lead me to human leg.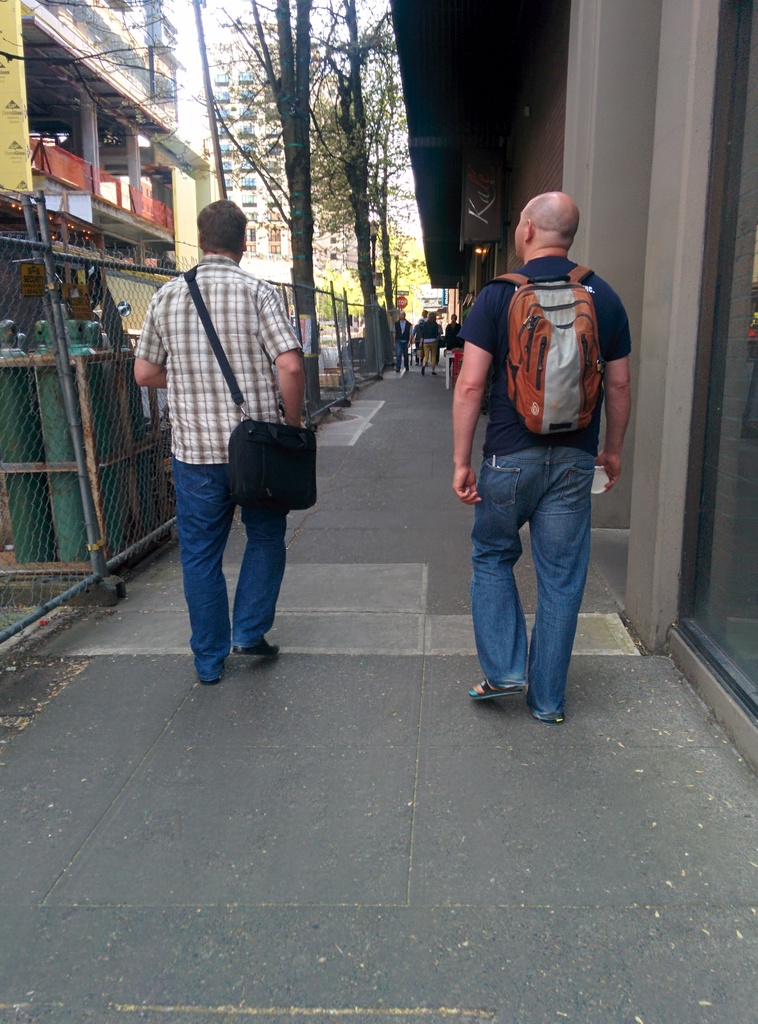
Lead to bbox=(527, 443, 593, 728).
